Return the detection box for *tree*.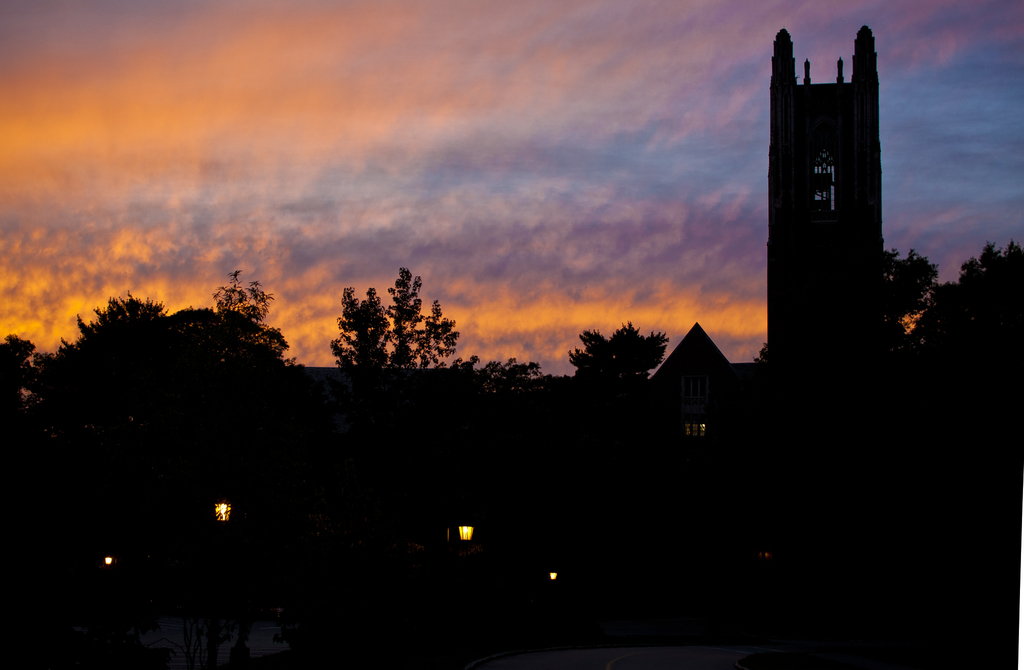
[x1=385, y1=260, x2=460, y2=377].
